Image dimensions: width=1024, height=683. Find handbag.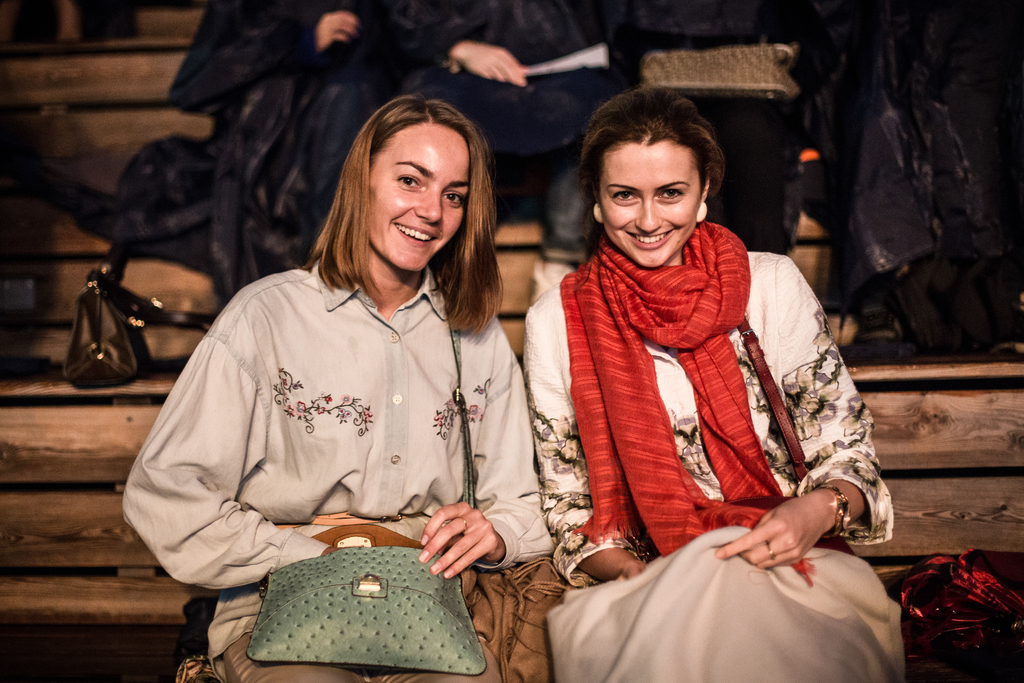
(x1=56, y1=245, x2=220, y2=388).
